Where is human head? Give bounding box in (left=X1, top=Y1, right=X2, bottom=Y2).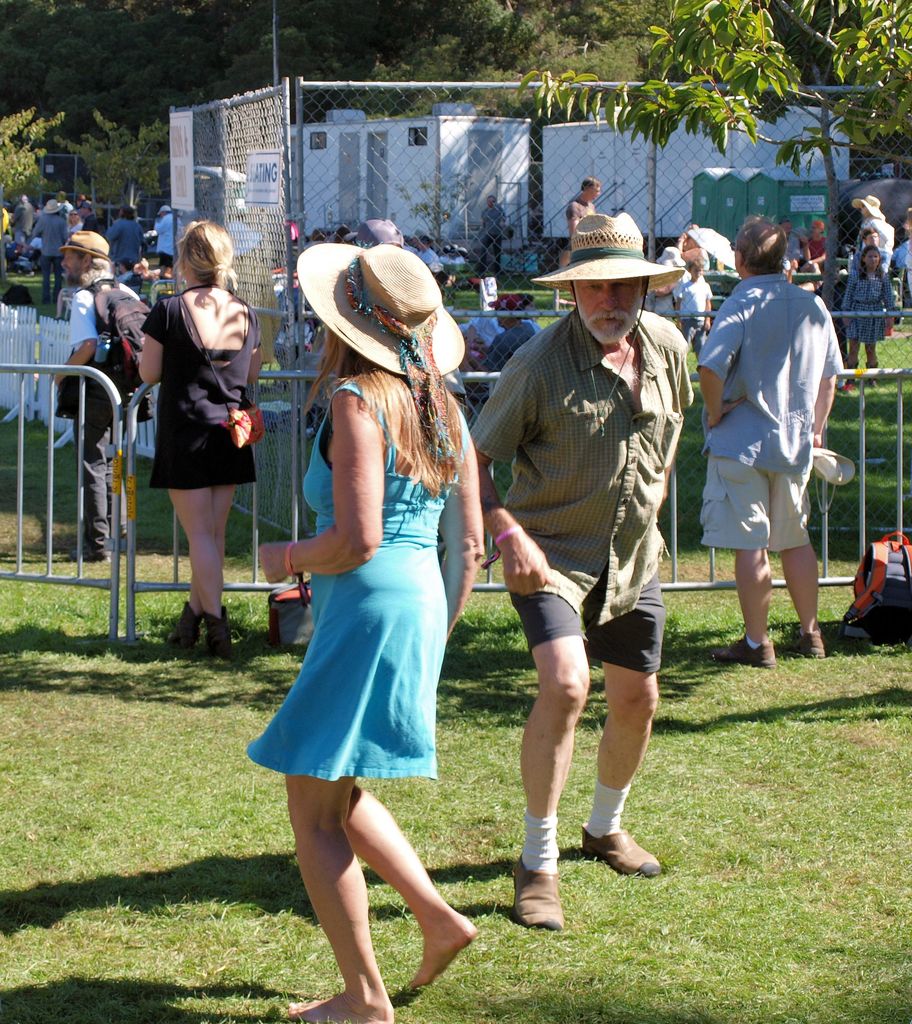
(left=862, top=241, right=883, bottom=271).
